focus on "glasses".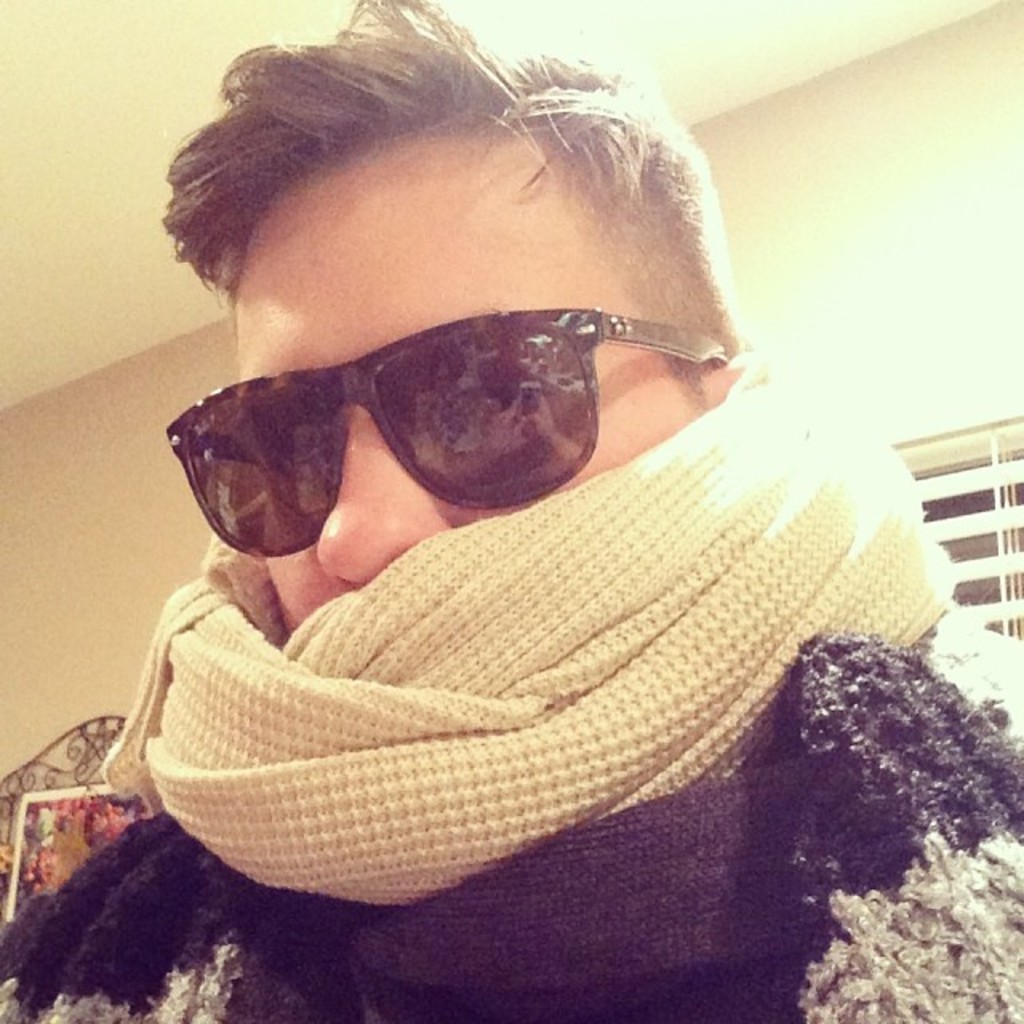
Focused at Rect(160, 299, 733, 566).
